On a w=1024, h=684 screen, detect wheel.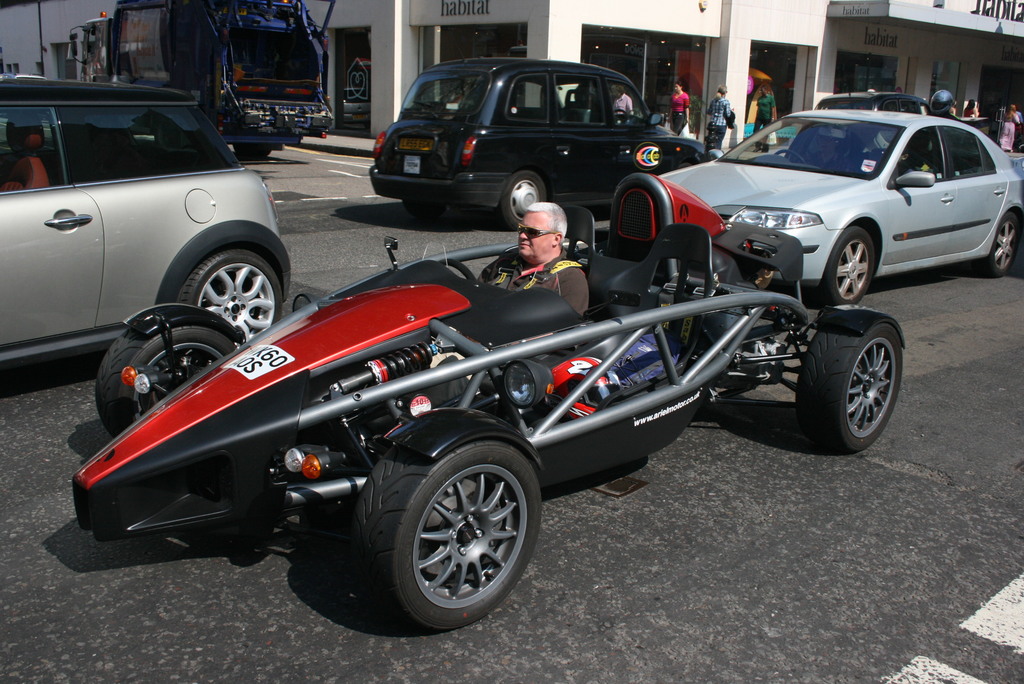
crop(500, 174, 547, 224).
